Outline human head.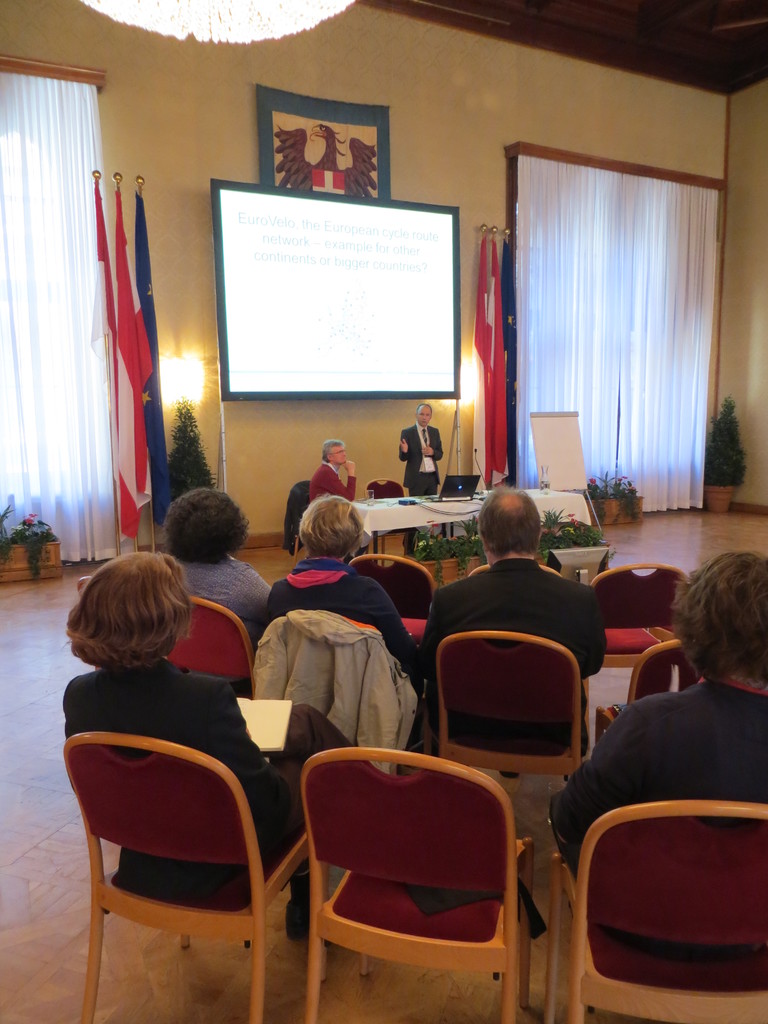
Outline: box(296, 495, 368, 557).
